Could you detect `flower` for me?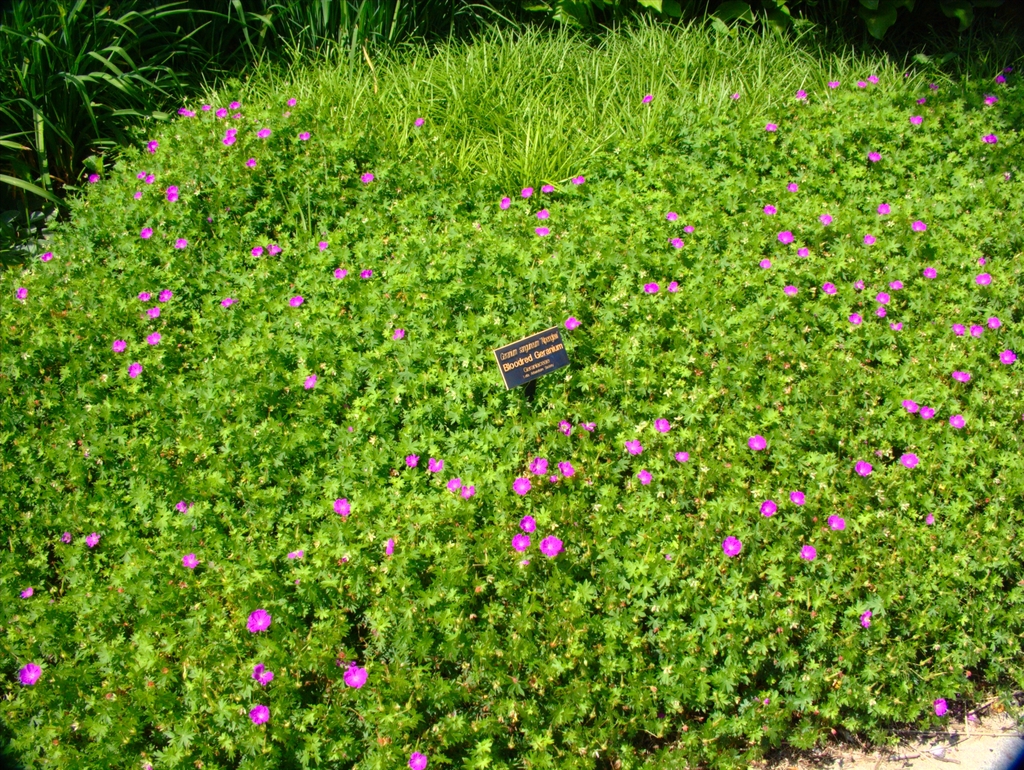
Detection result: bbox=[742, 432, 769, 452].
